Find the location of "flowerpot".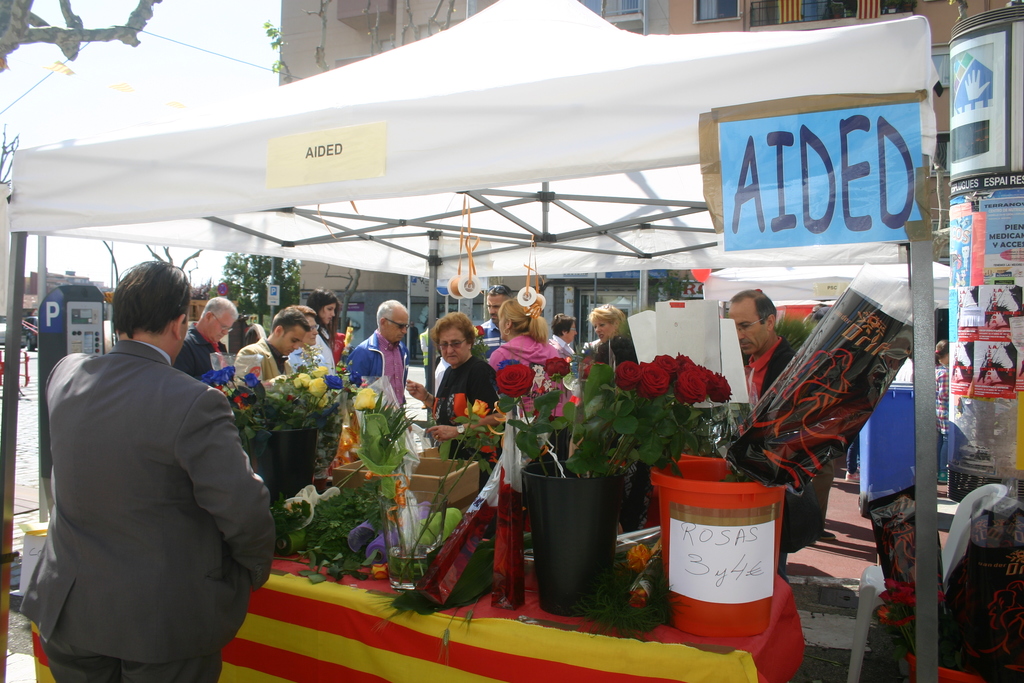
Location: 230, 423, 313, 536.
